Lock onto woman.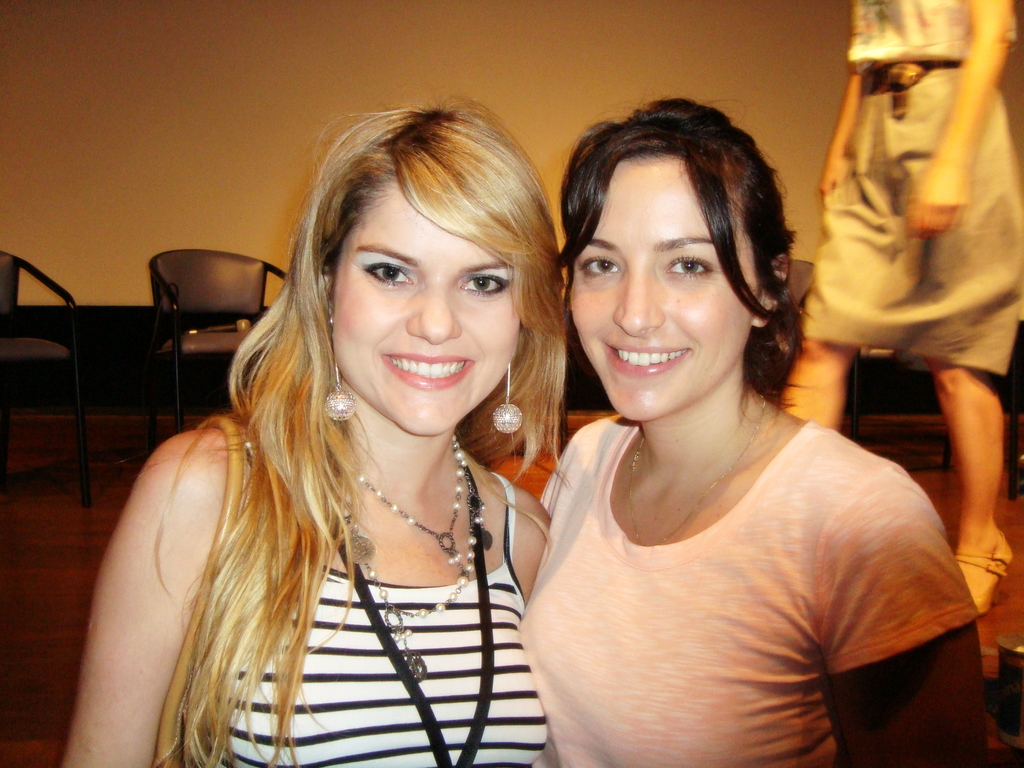
Locked: {"x1": 503, "y1": 104, "x2": 966, "y2": 758}.
